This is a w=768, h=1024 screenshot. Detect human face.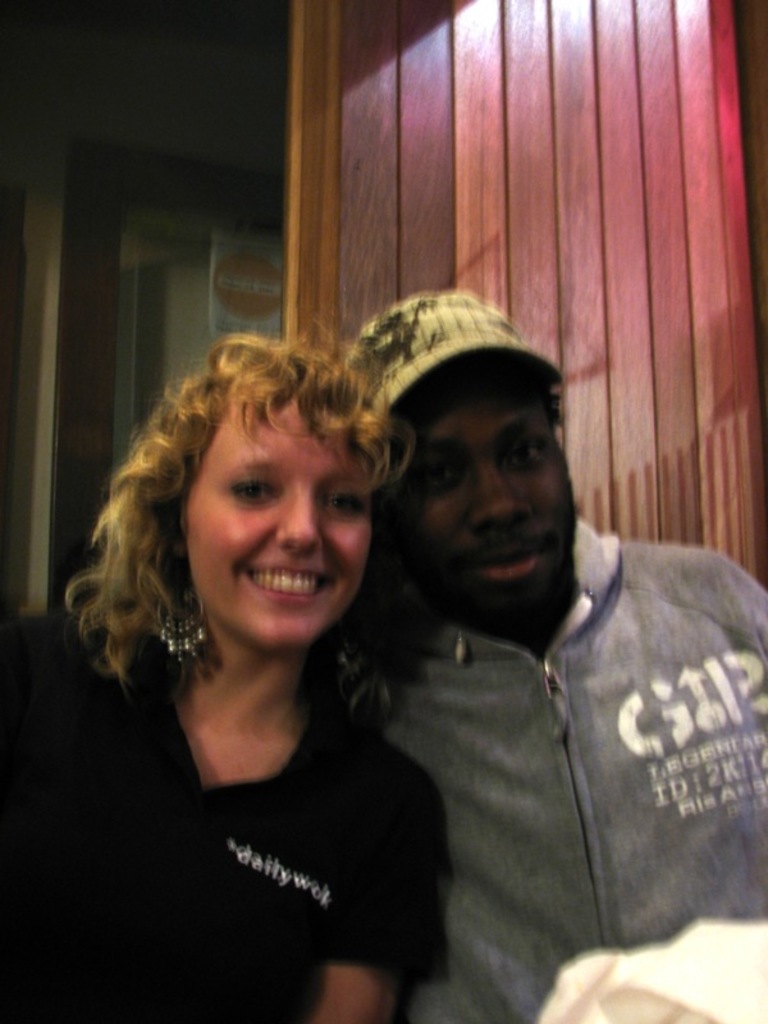
detection(189, 397, 372, 646).
